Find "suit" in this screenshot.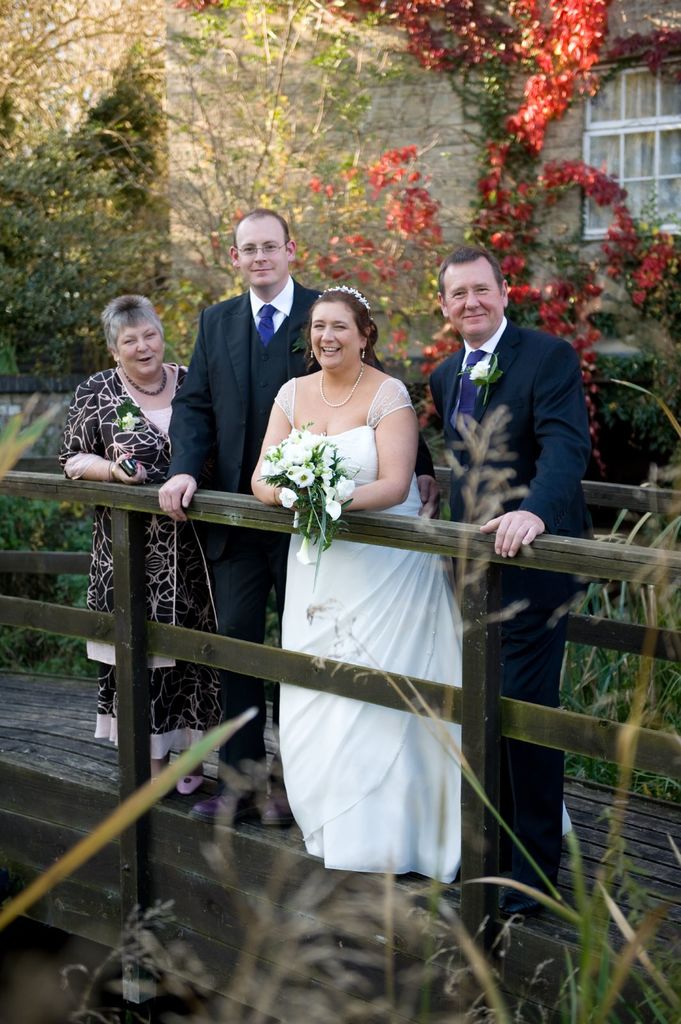
The bounding box for "suit" is (left=410, top=260, right=602, bottom=831).
